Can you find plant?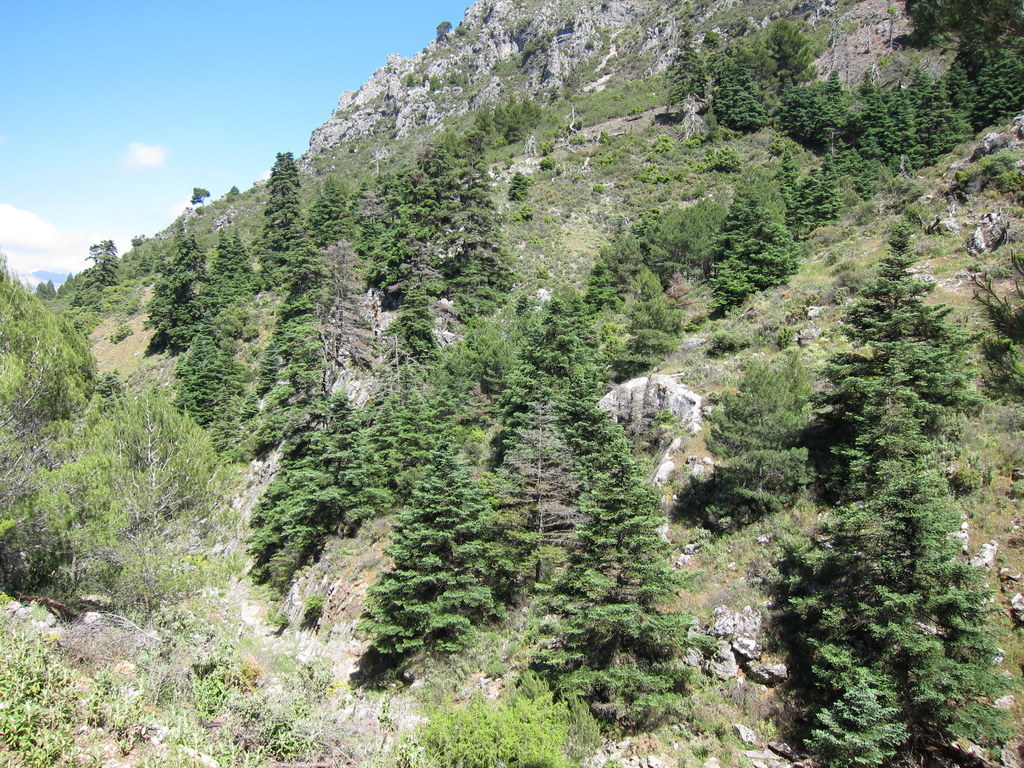
Yes, bounding box: <region>419, 687, 580, 767</region>.
